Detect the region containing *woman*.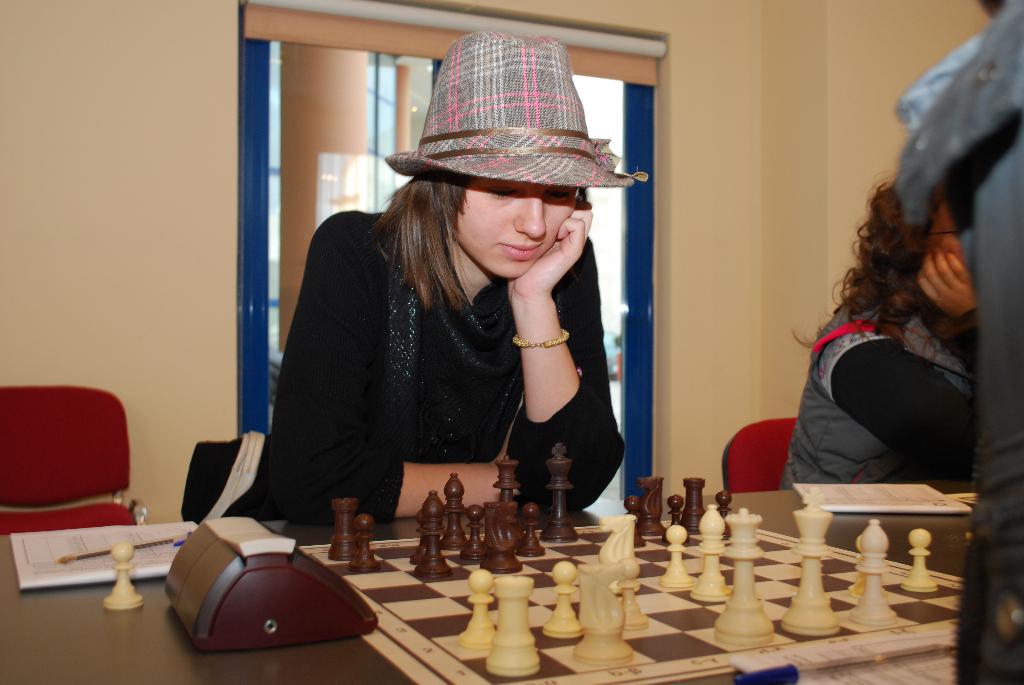
x1=216, y1=25, x2=626, y2=518.
